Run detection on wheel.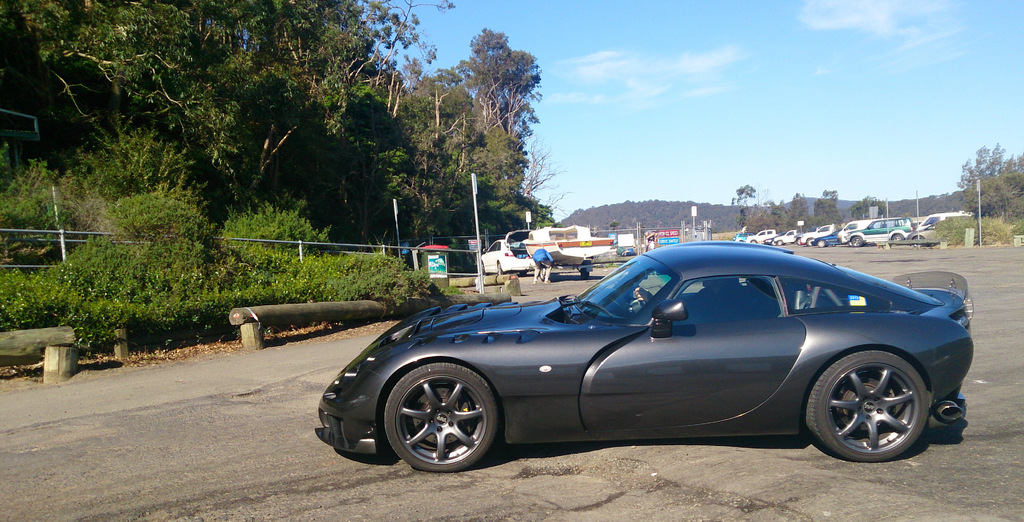
Result: crop(912, 234, 927, 250).
